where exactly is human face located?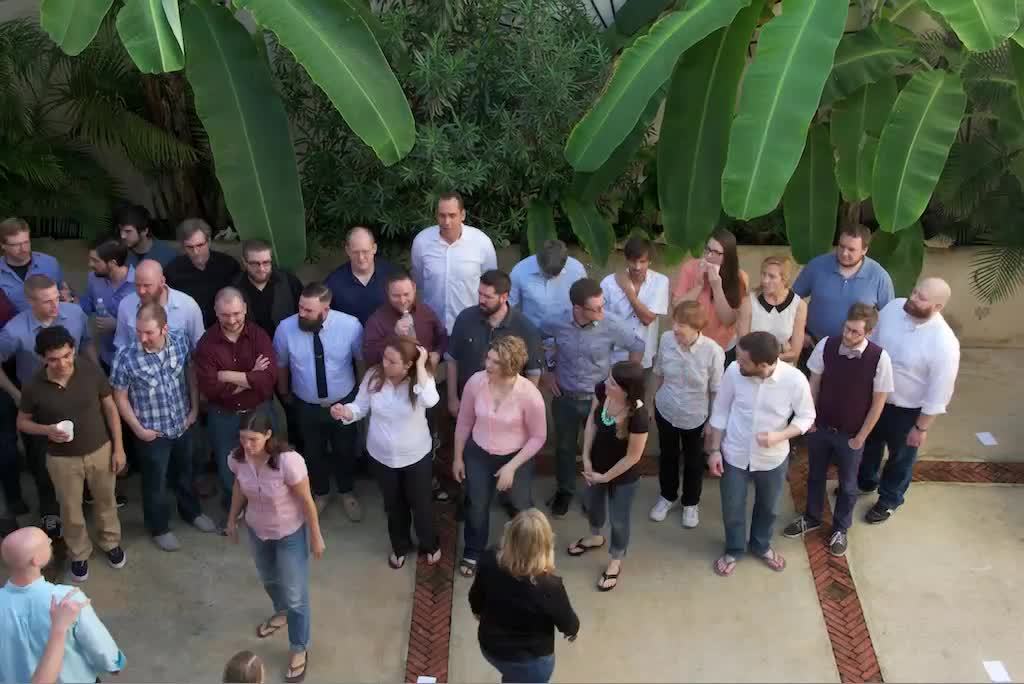
Its bounding box is (757, 264, 778, 296).
